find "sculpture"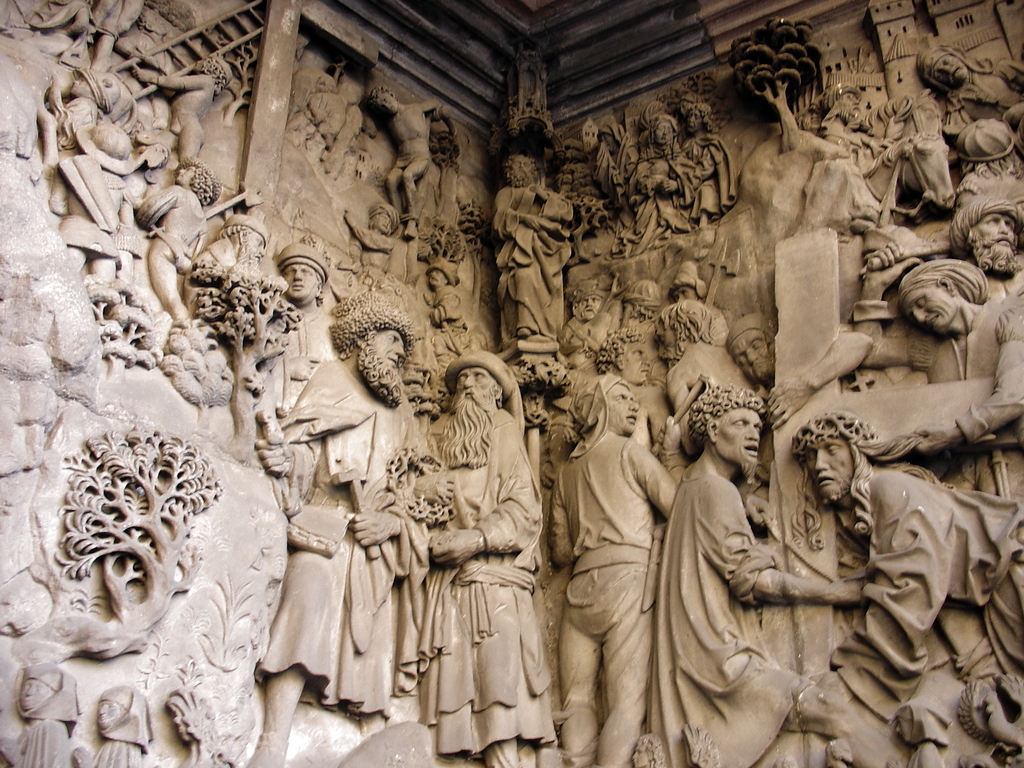
bbox=[126, 59, 230, 159]
